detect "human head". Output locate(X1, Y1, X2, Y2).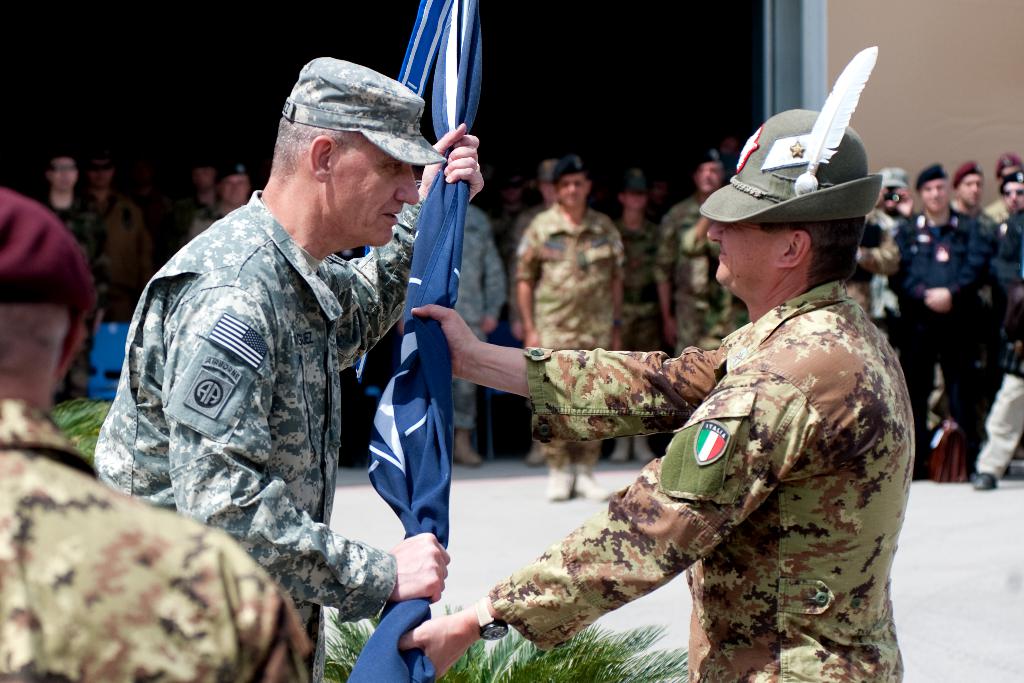
locate(0, 188, 92, 406).
